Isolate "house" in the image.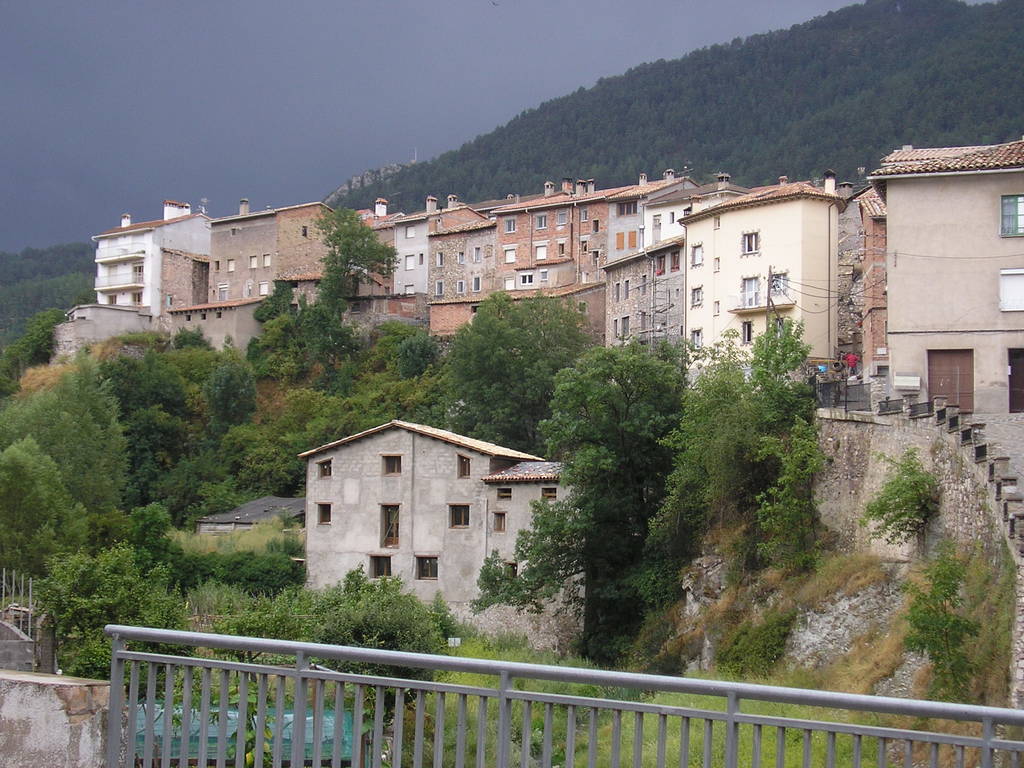
Isolated region: (x1=644, y1=168, x2=740, y2=248).
